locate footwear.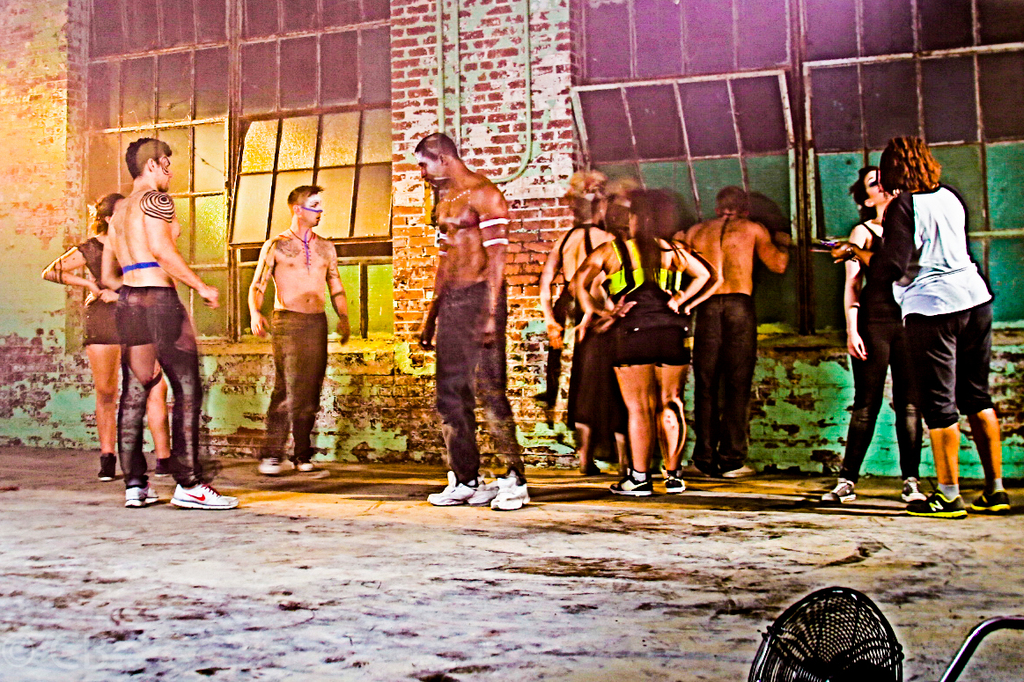
Bounding box: x1=95 y1=450 x2=115 y2=487.
